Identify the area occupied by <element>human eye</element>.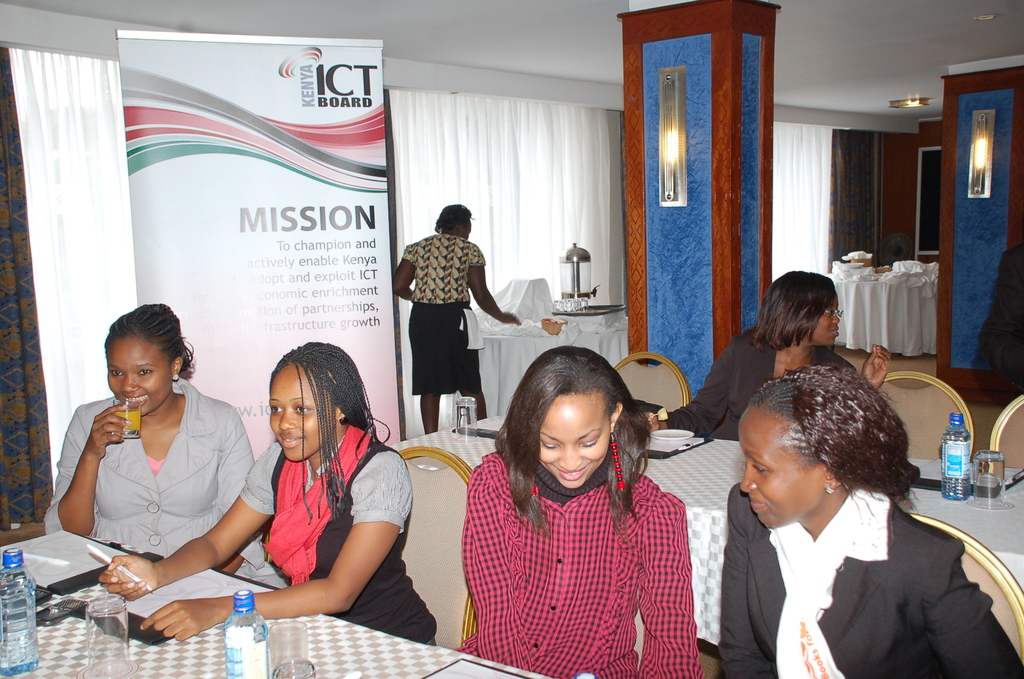
Area: {"x1": 746, "y1": 460, "x2": 769, "y2": 475}.
